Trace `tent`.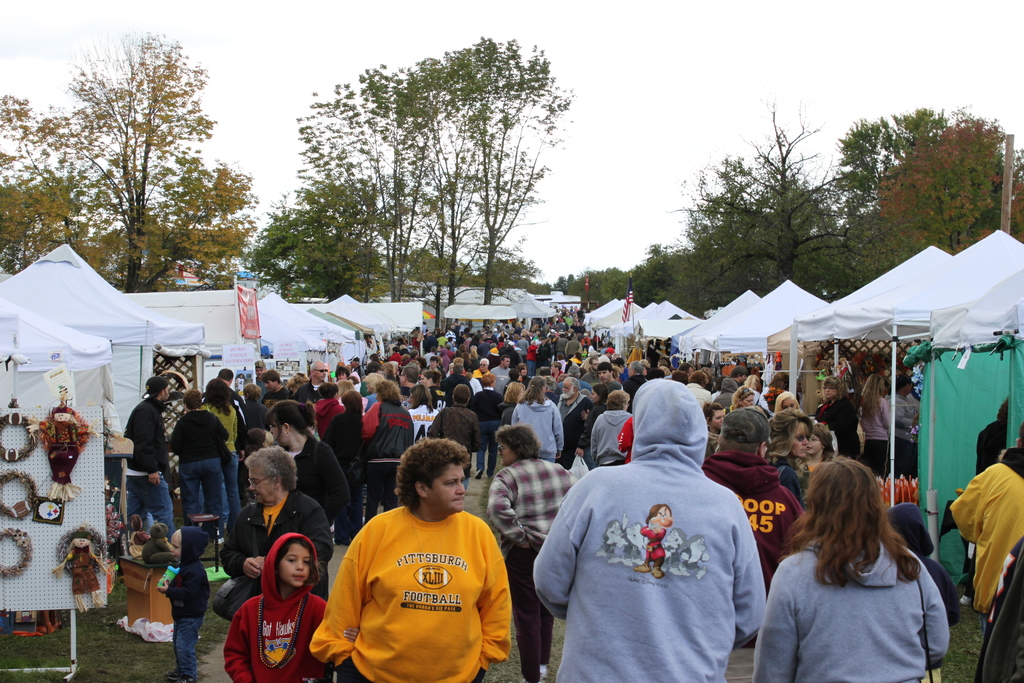
Traced to Rect(0, 244, 204, 489).
